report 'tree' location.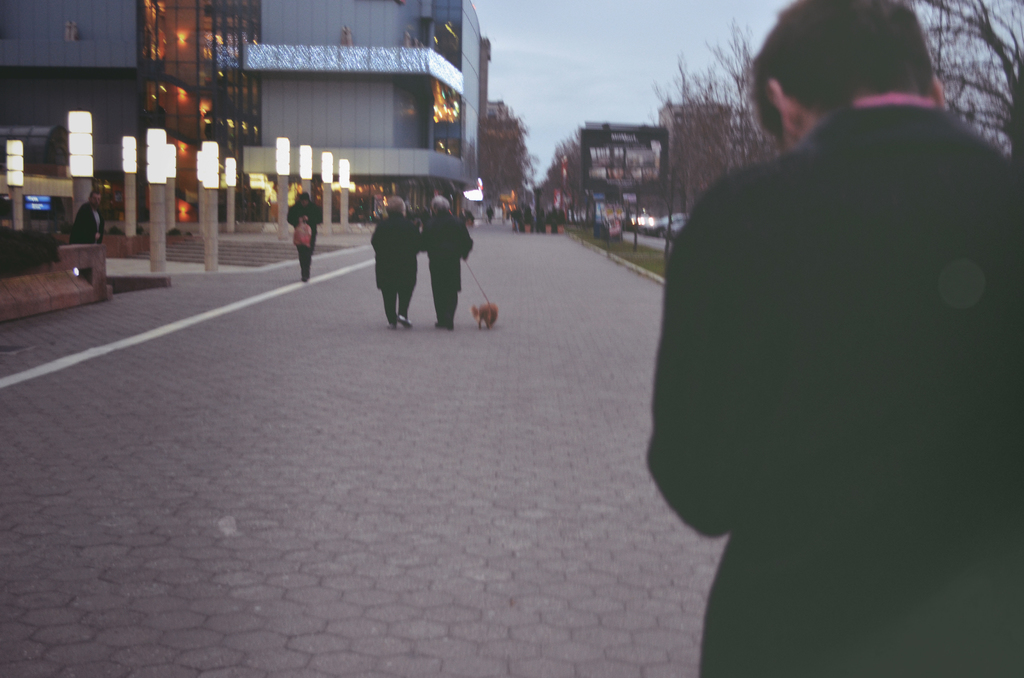
Report: locate(477, 109, 534, 197).
